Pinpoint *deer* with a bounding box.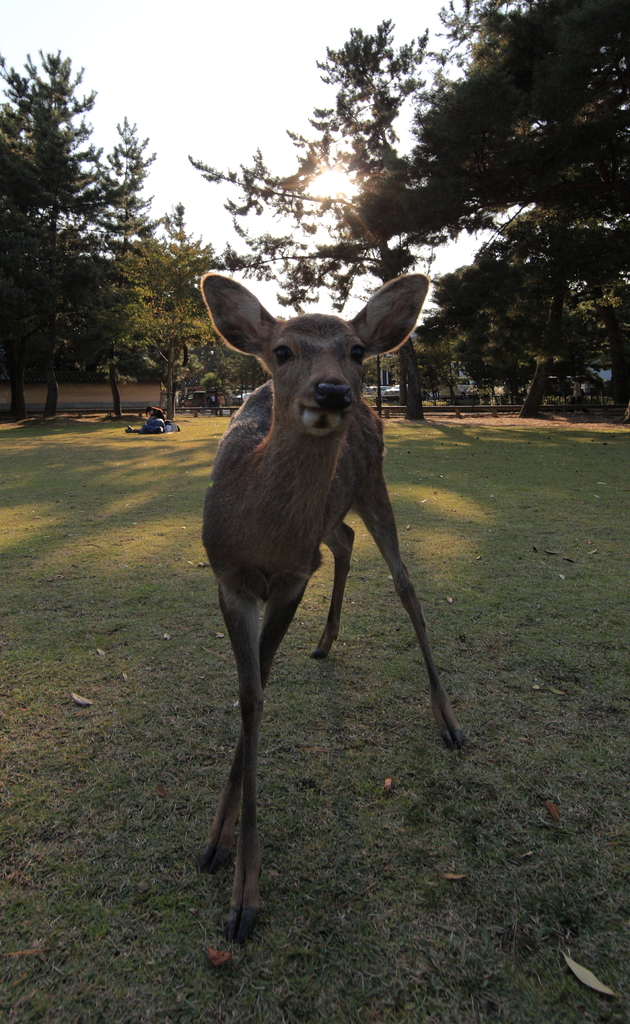
l=200, t=267, r=457, b=946.
